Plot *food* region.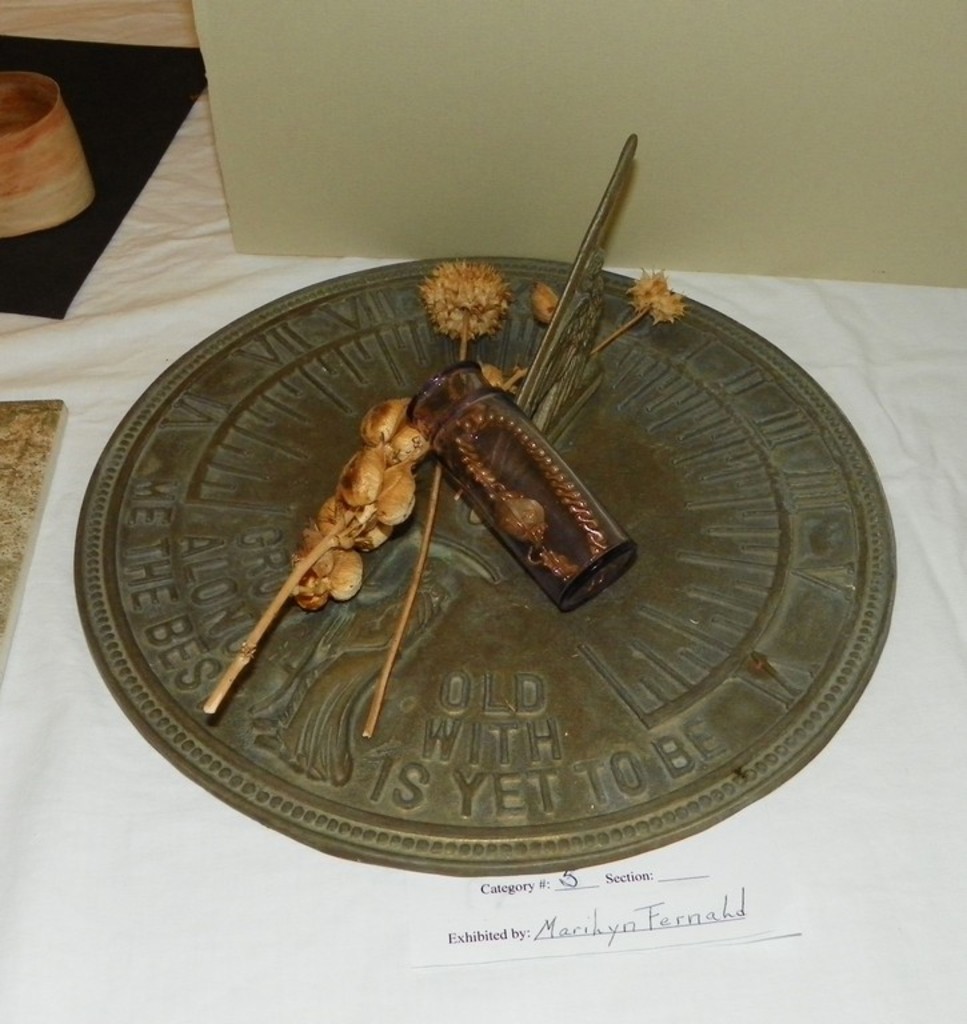
Plotted at select_region(487, 364, 514, 389).
